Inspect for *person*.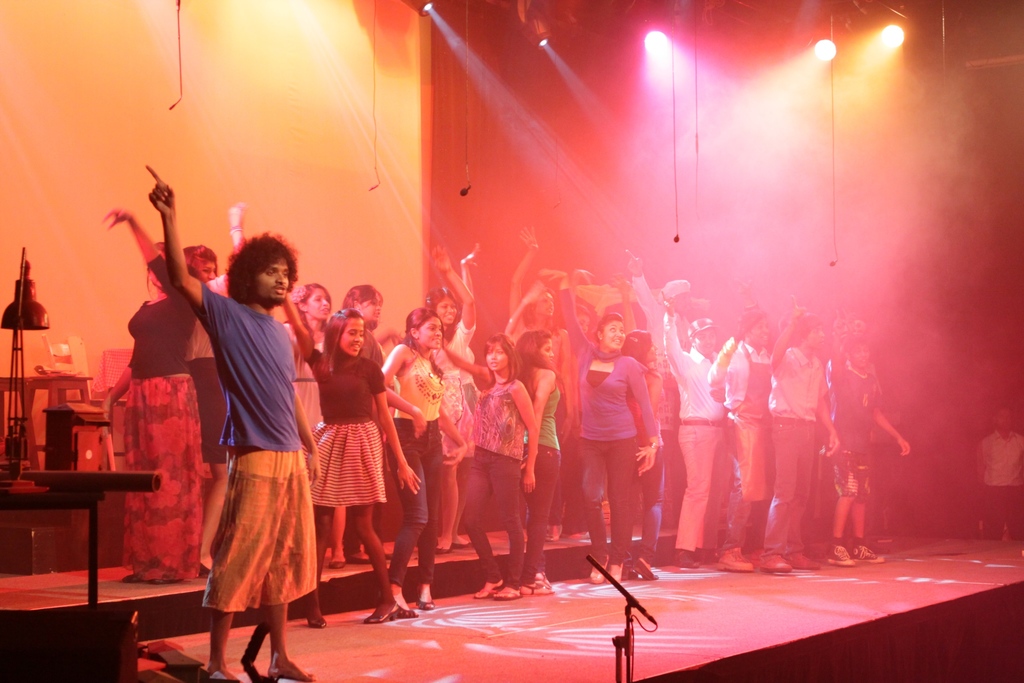
Inspection: x1=621, y1=281, x2=680, y2=554.
